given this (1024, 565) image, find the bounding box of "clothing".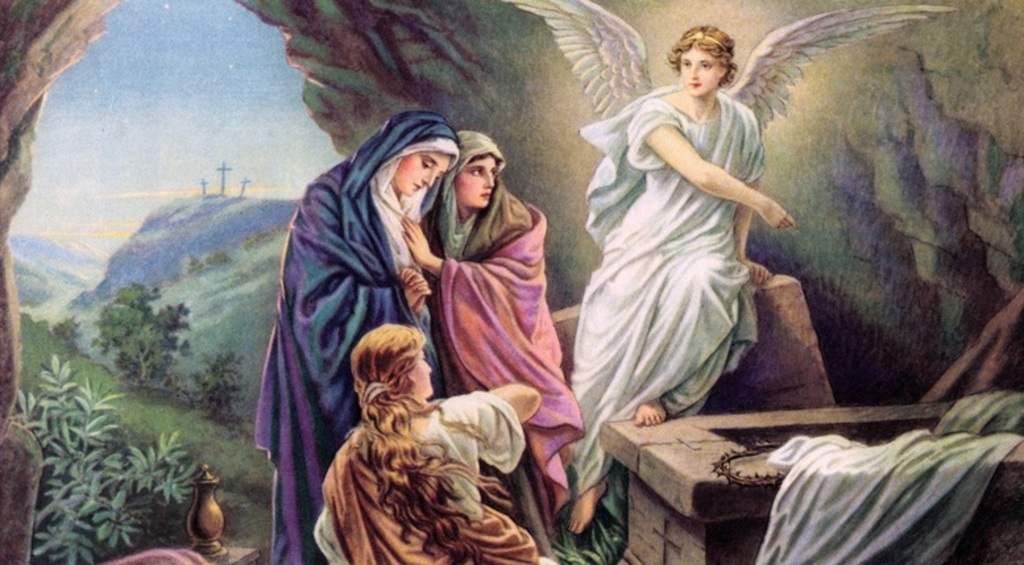
pyautogui.locateOnScreen(579, 83, 764, 497).
